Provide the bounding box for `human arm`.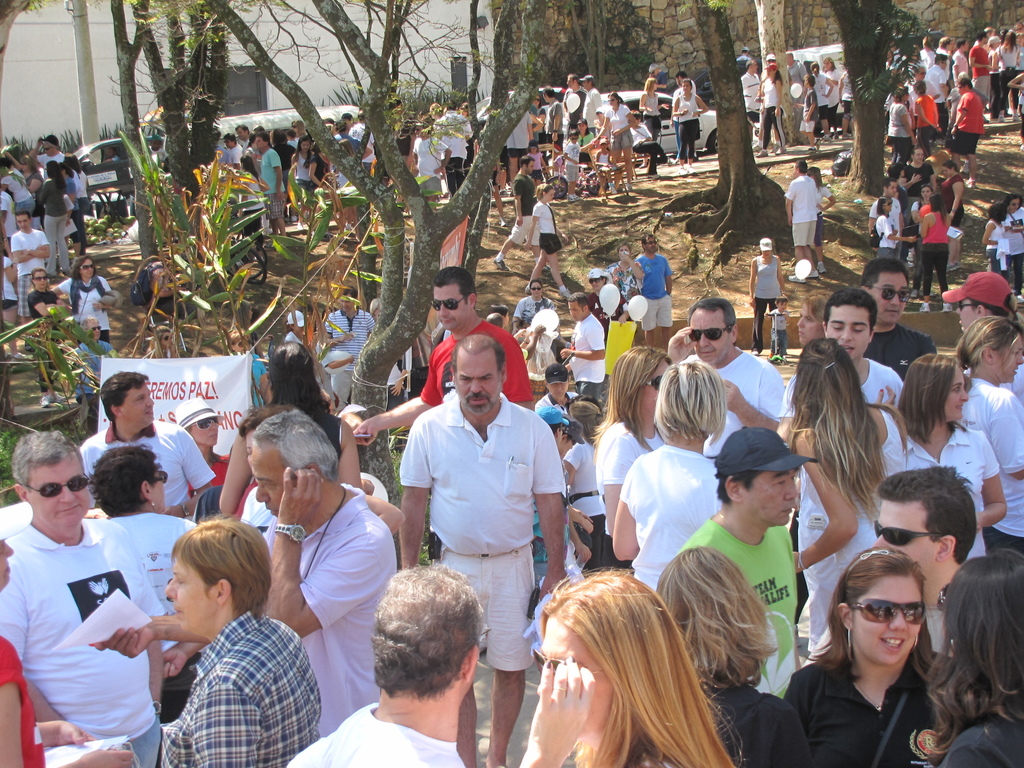
x1=822 y1=72 x2=837 y2=100.
